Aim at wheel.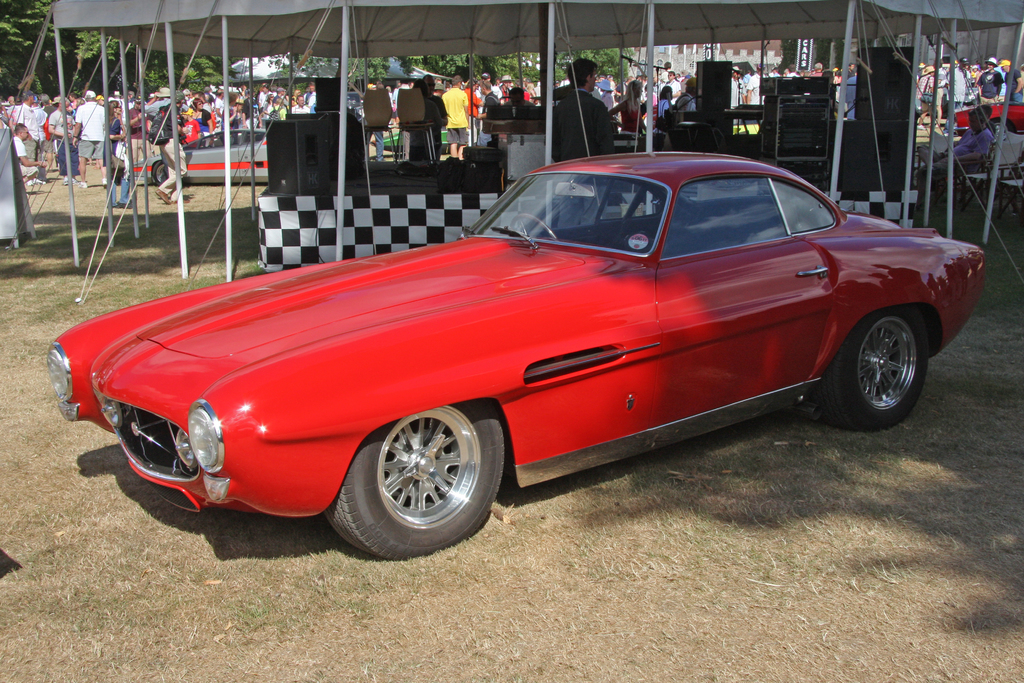
Aimed at locate(829, 302, 934, 436).
